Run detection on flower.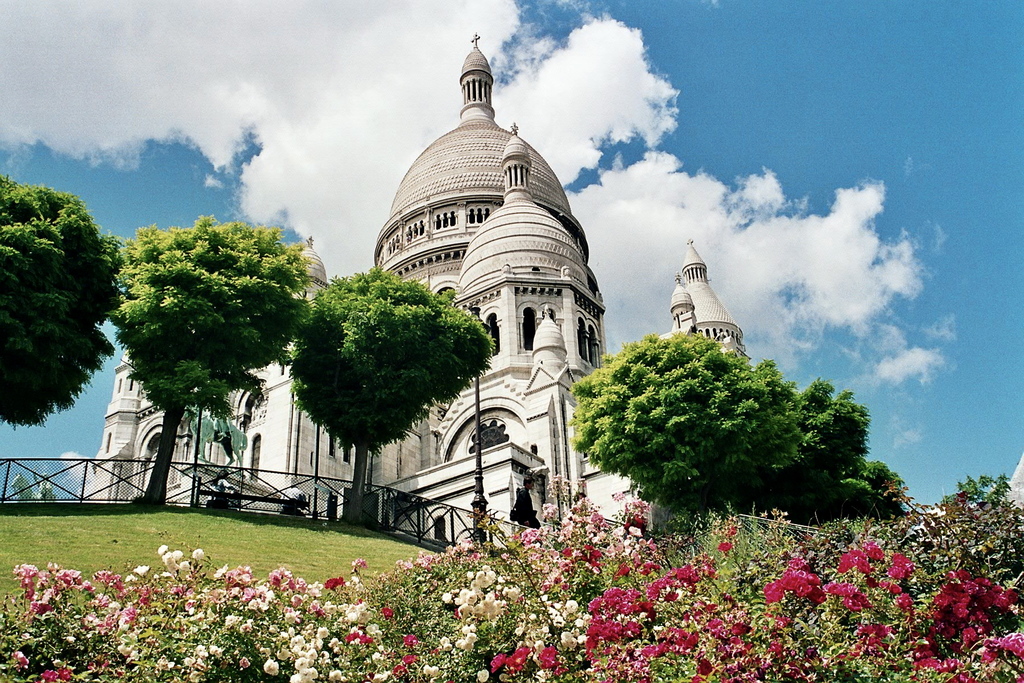
Result: pyautogui.locateOnScreen(477, 669, 488, 680).
